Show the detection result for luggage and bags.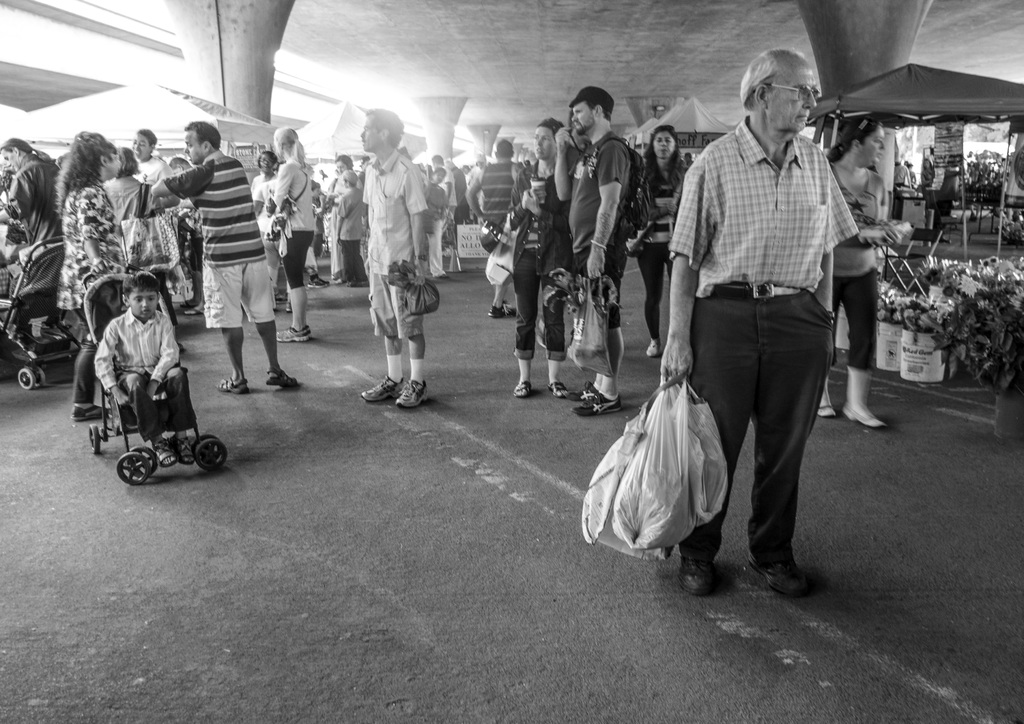
Rect(383, 256, 439, 320).
